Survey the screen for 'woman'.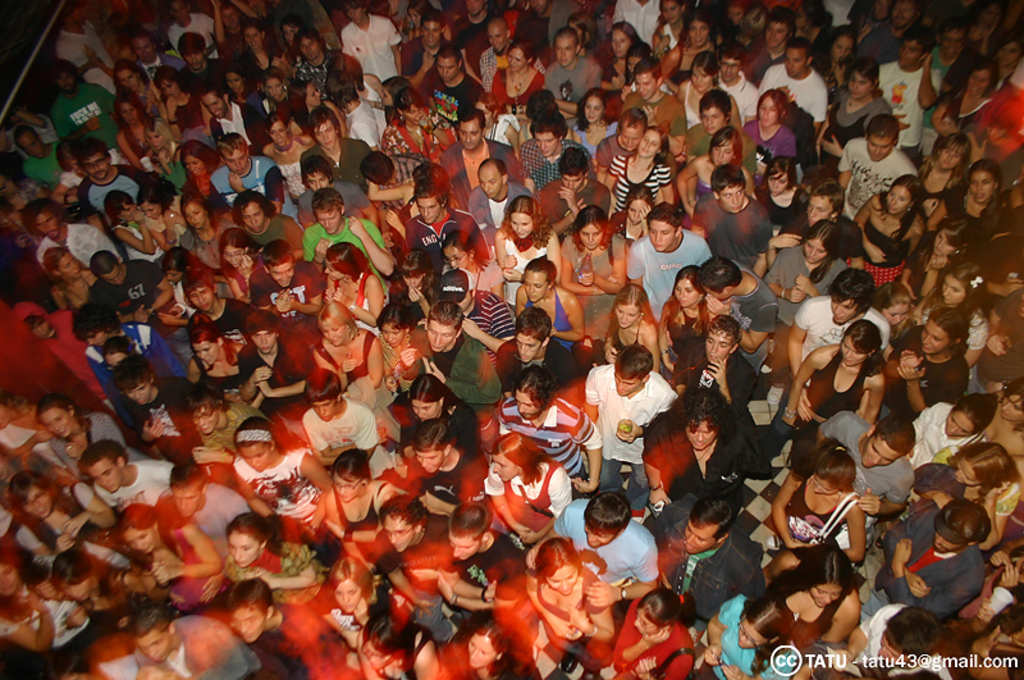
Survey found: left=525, top=537, right=618, bottom=679.
